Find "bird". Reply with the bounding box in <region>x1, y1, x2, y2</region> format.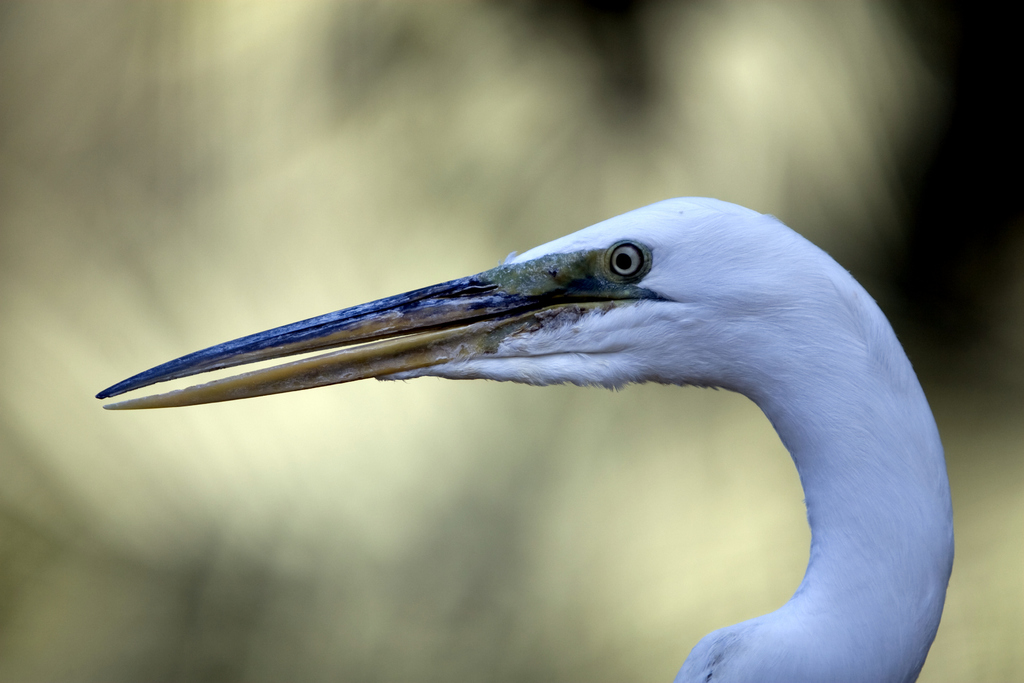
<region>79, 186, 986, 622</region>.
